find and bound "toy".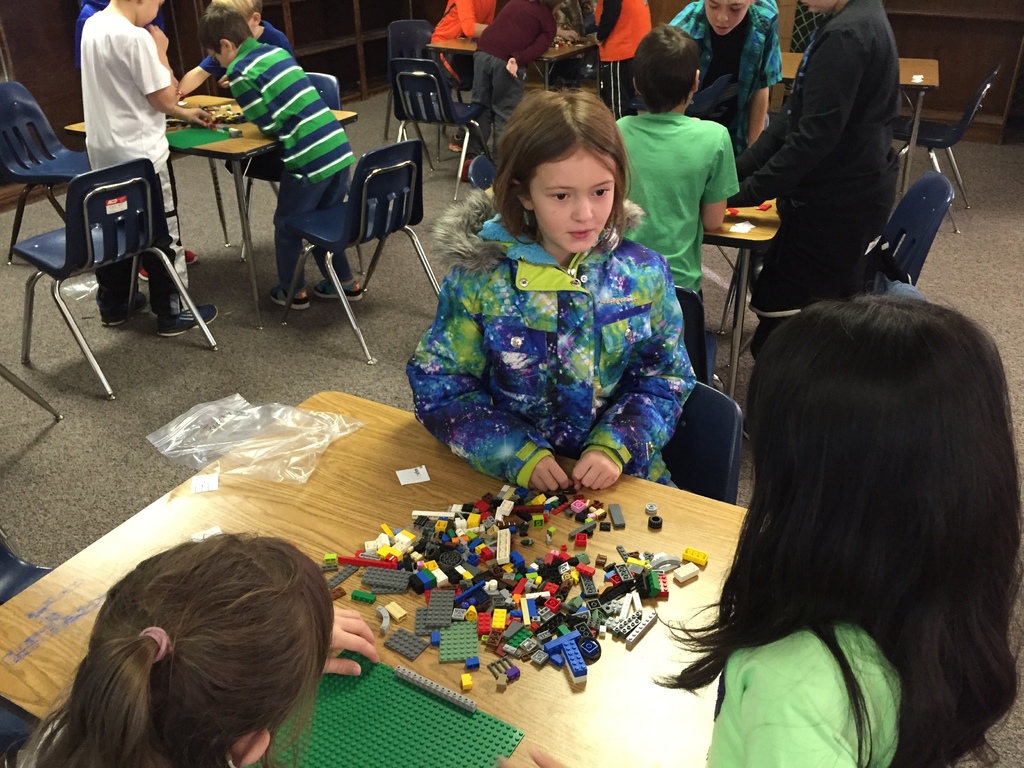
Bound: region(359, 561, 415, 601).
